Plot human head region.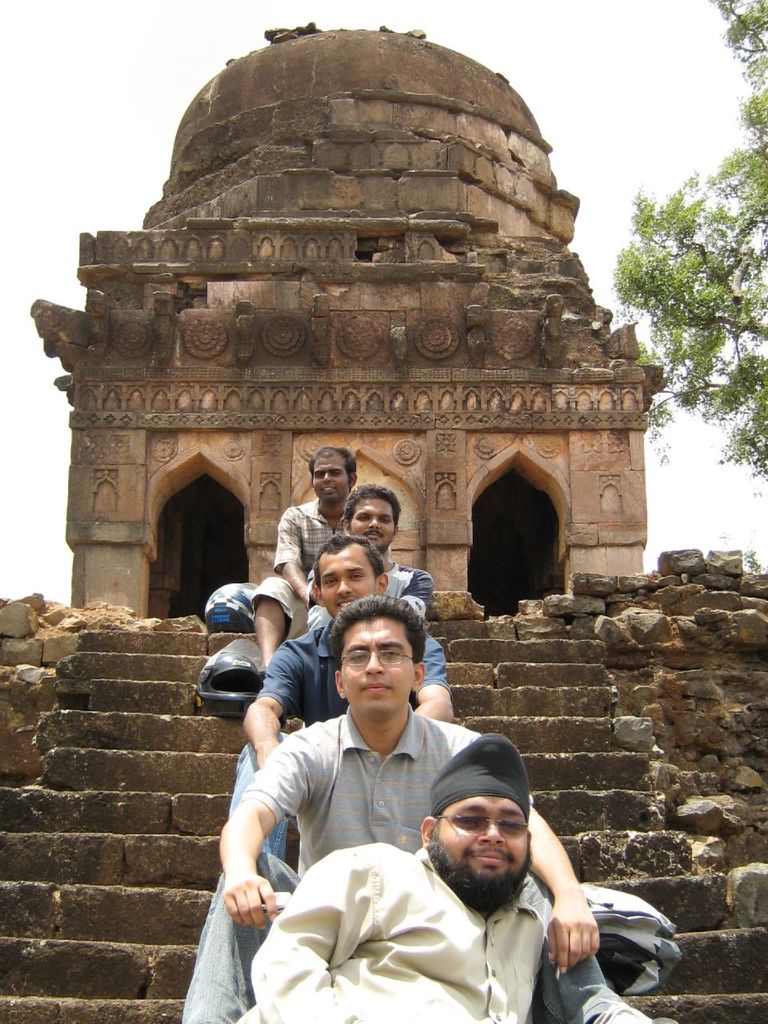
Plotted at l=310, t=533, r=389, b=615.
